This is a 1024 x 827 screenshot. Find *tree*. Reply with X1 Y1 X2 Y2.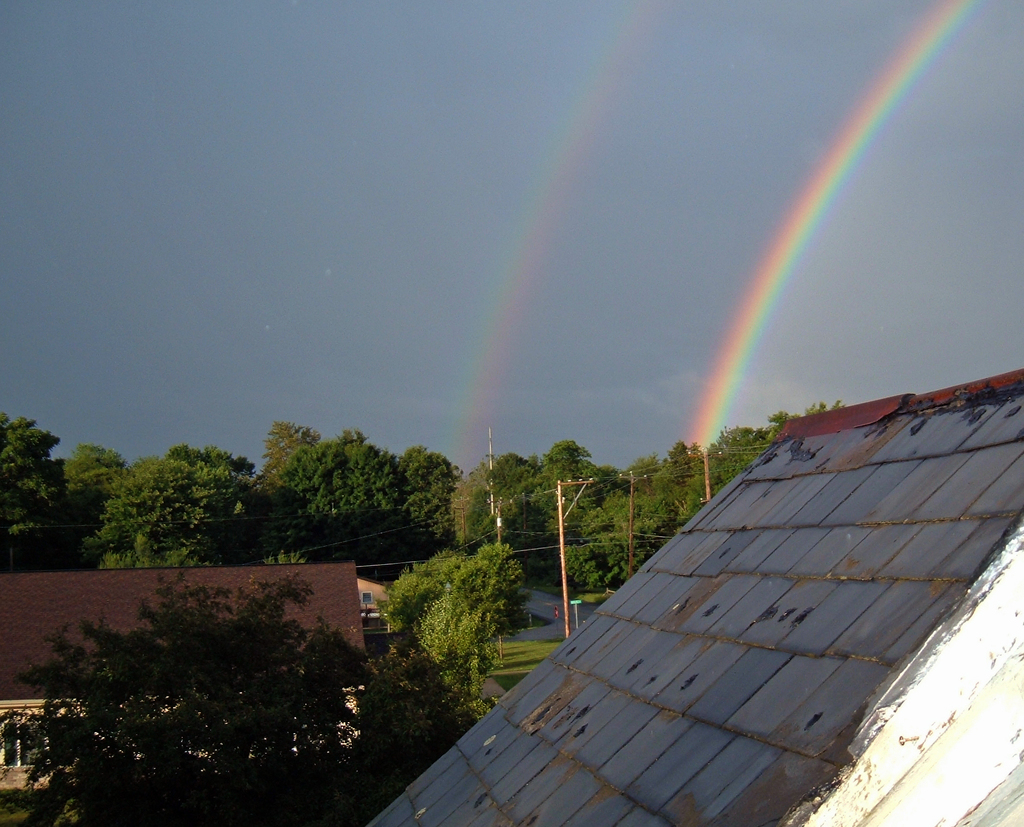
388 517 528 720.
